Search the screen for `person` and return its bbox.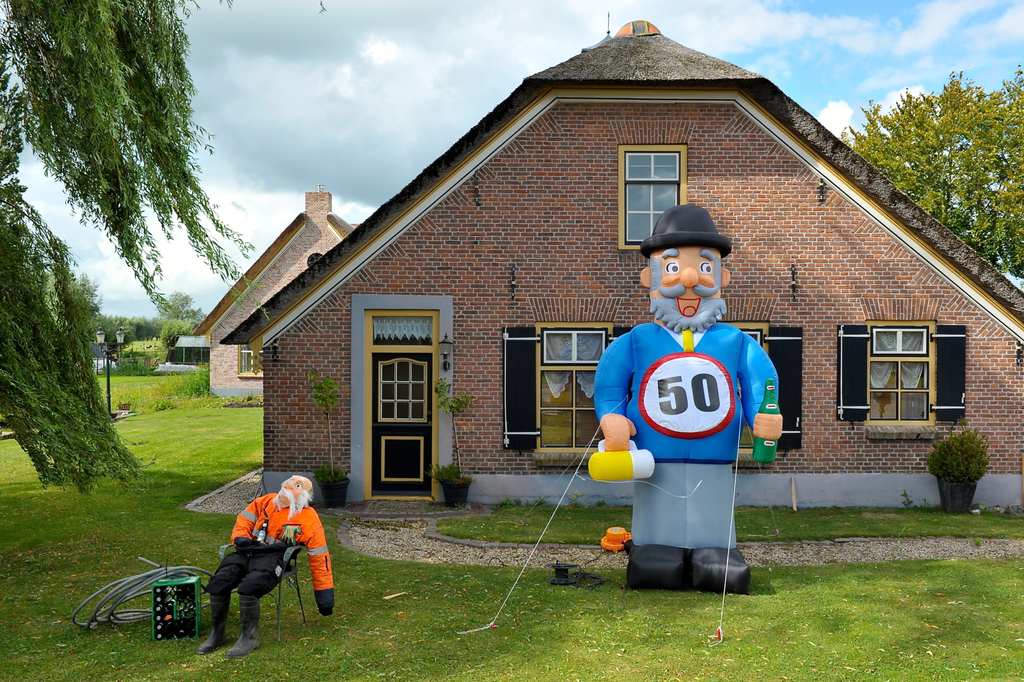
Found: [left=601, top=180, right=783, bottom=623].
